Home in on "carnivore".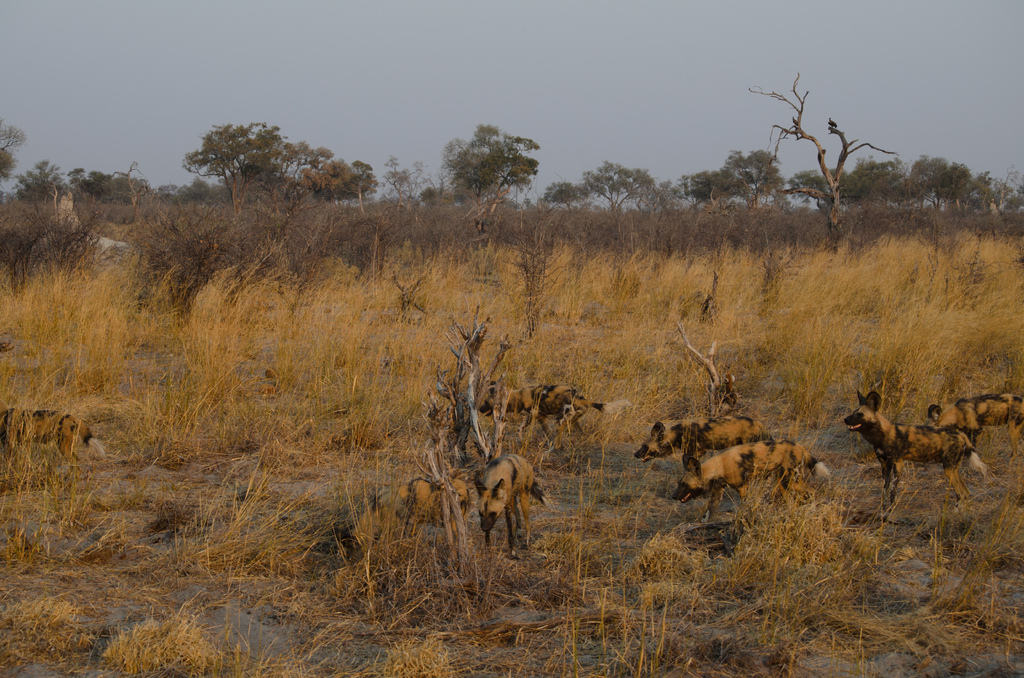
Homed in at 0,407,120,469.
